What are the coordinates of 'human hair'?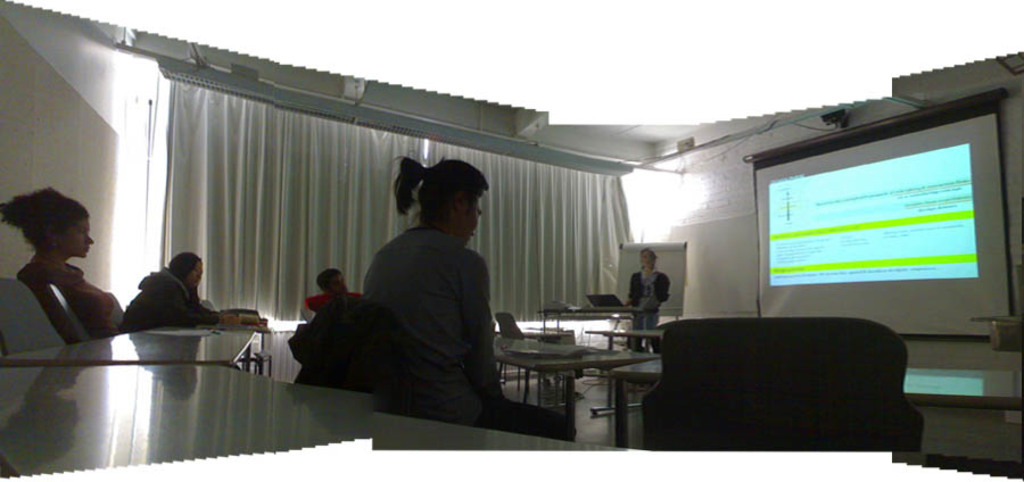
box(638, 246, 658, 268).
